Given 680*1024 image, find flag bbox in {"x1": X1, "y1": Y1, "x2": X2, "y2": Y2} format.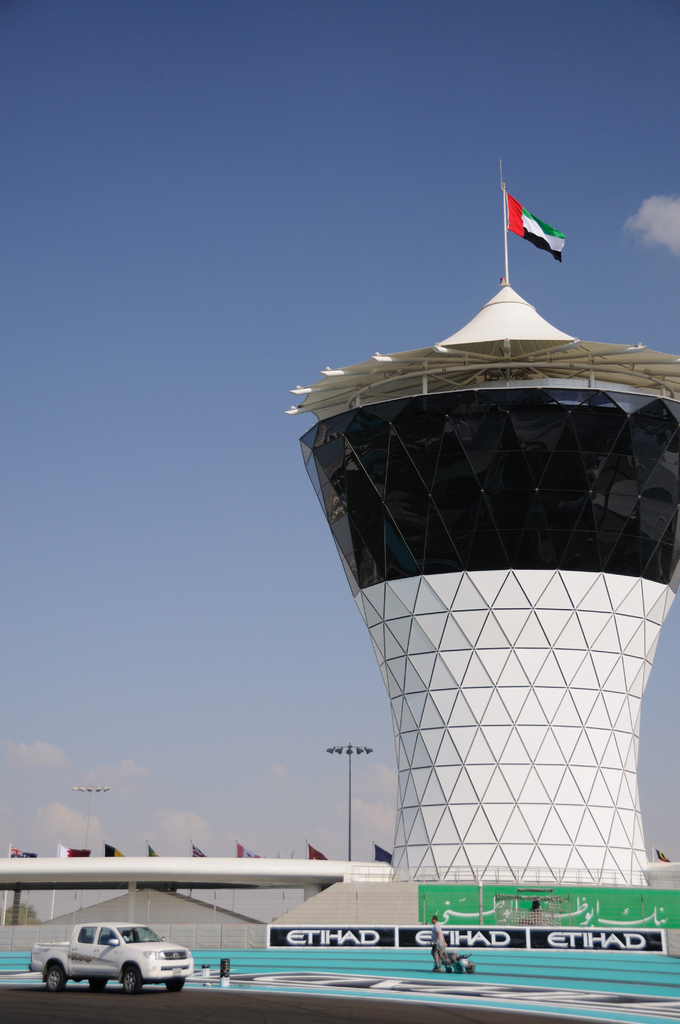
{"x1": 370, "y1": 848, "x2": 391, "y2": 860}.
